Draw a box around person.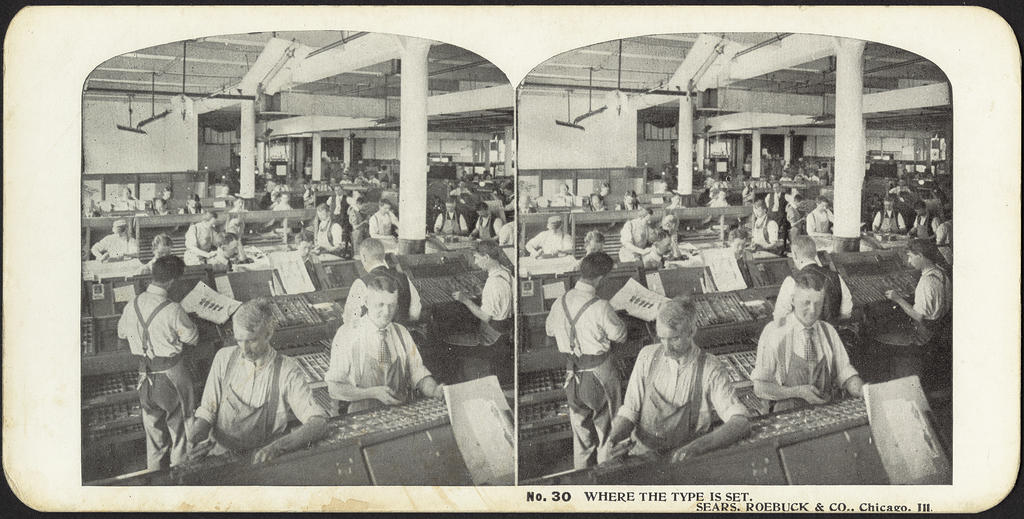
(526,213,579,256).
